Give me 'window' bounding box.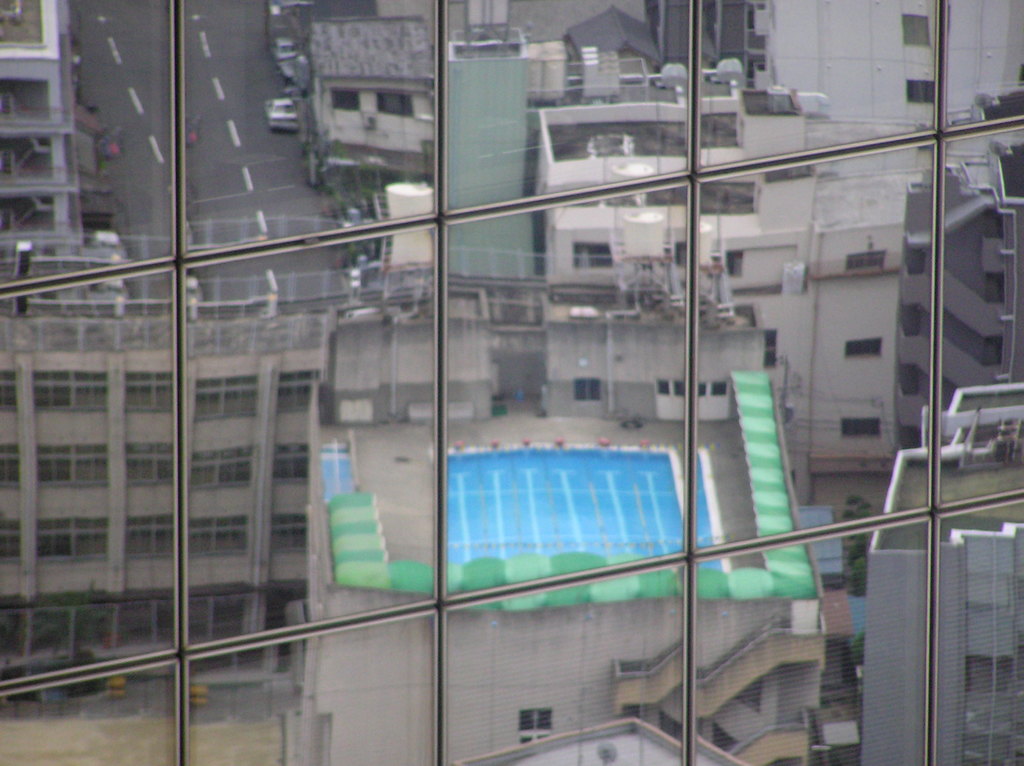
<bbox>125, 442, 174, 484</bbox>.
